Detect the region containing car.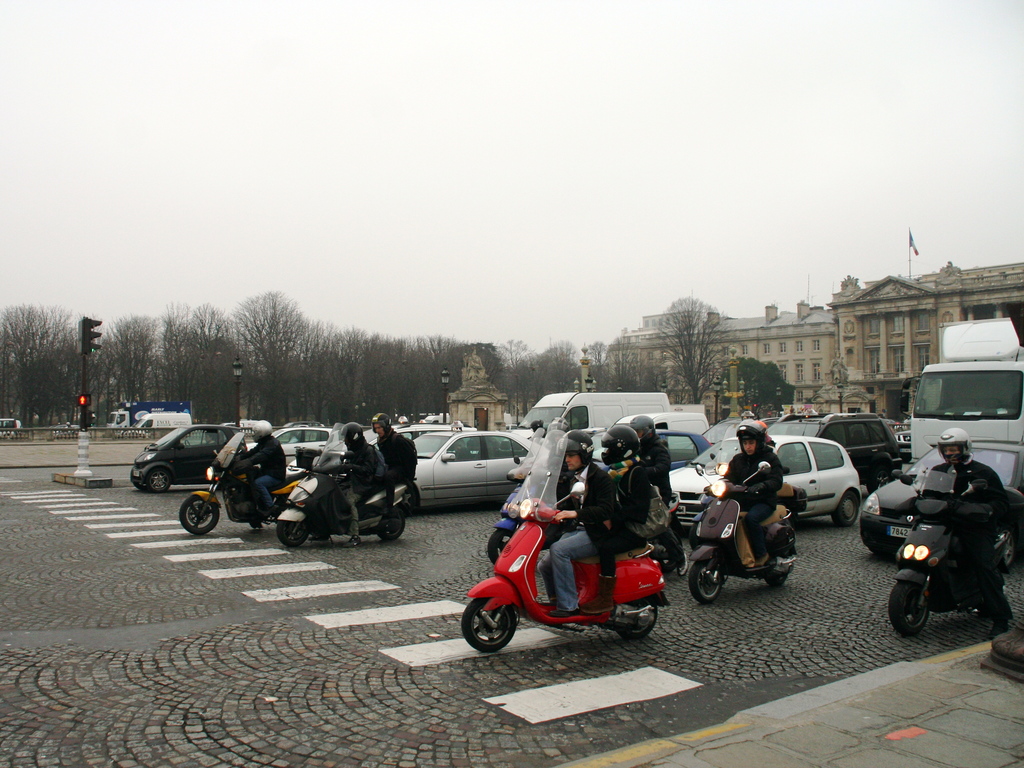
bbox(419, 408, 454, 429).
